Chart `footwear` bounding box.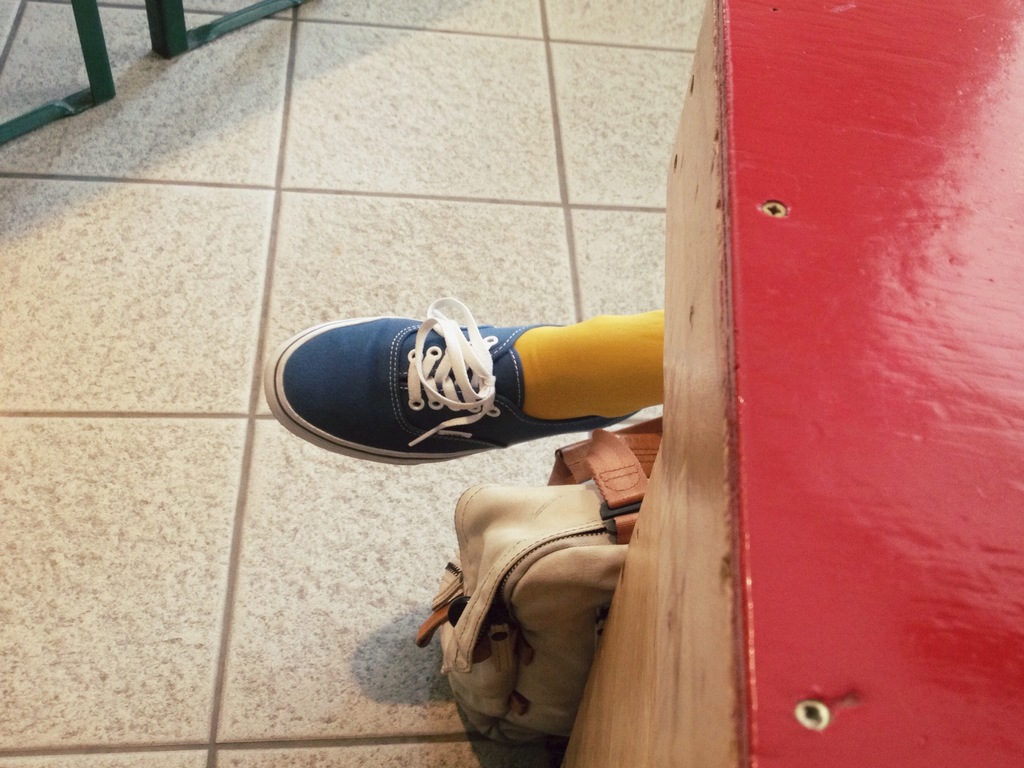
Charted: Rect(248, 291, 662, 474).
